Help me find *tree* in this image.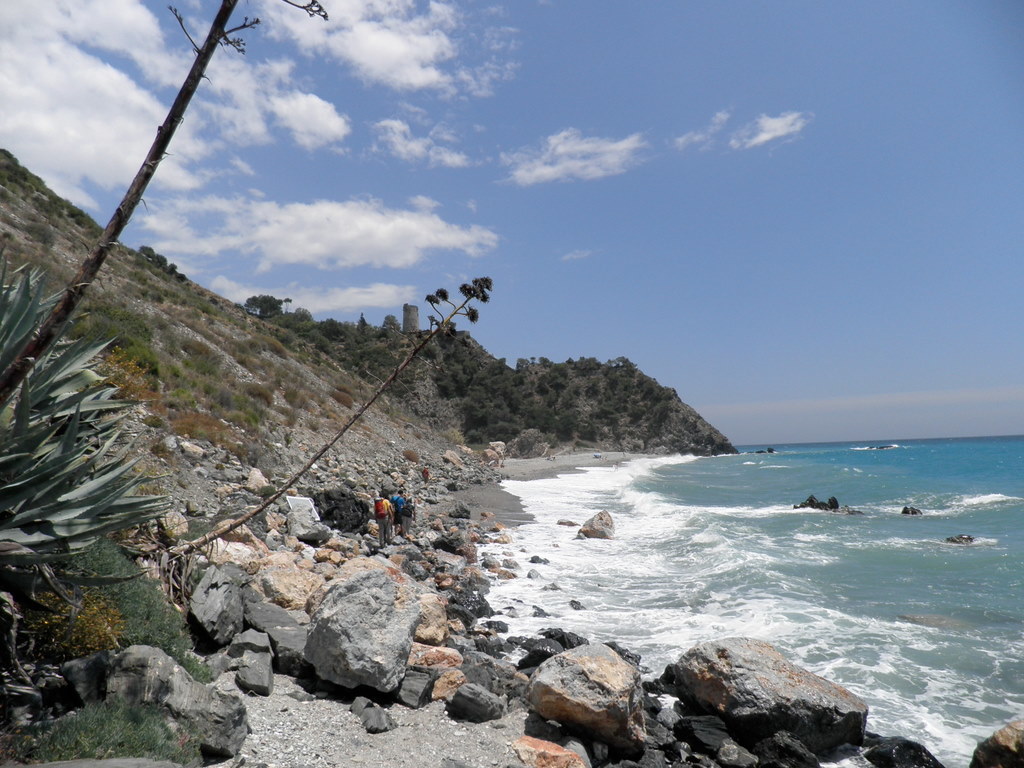
Found it: bbox=(528, 364, 559, 410).
